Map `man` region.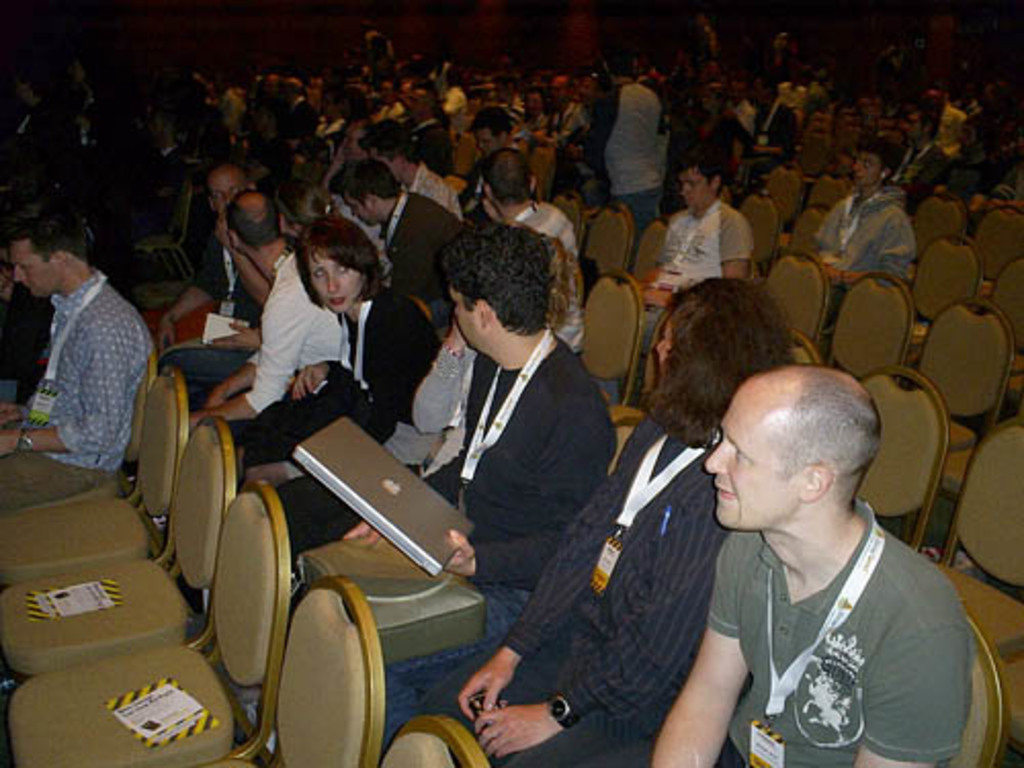
Mapped to locate(467, 143, 600, 365).
